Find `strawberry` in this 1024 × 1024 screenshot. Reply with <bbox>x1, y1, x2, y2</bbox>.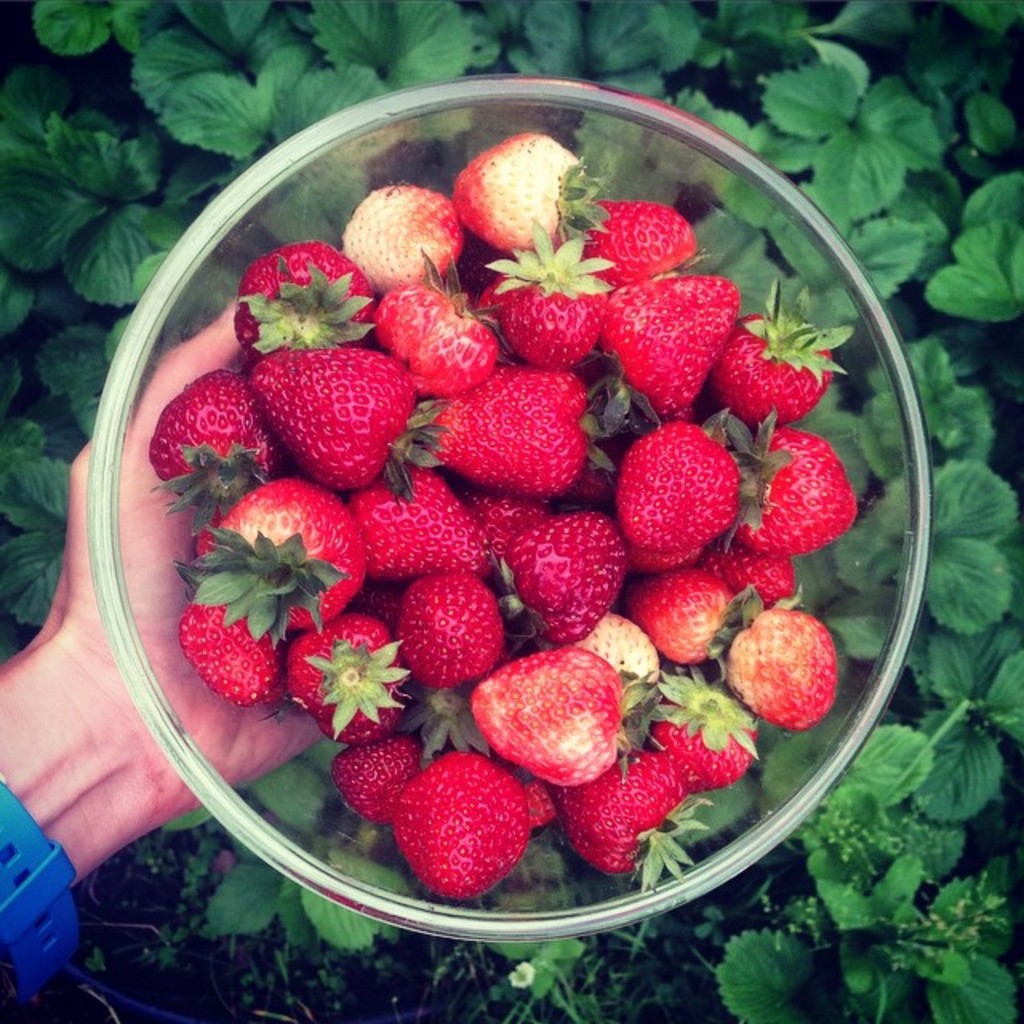
<bbox>728, 298, 843, 453</bbox>.
